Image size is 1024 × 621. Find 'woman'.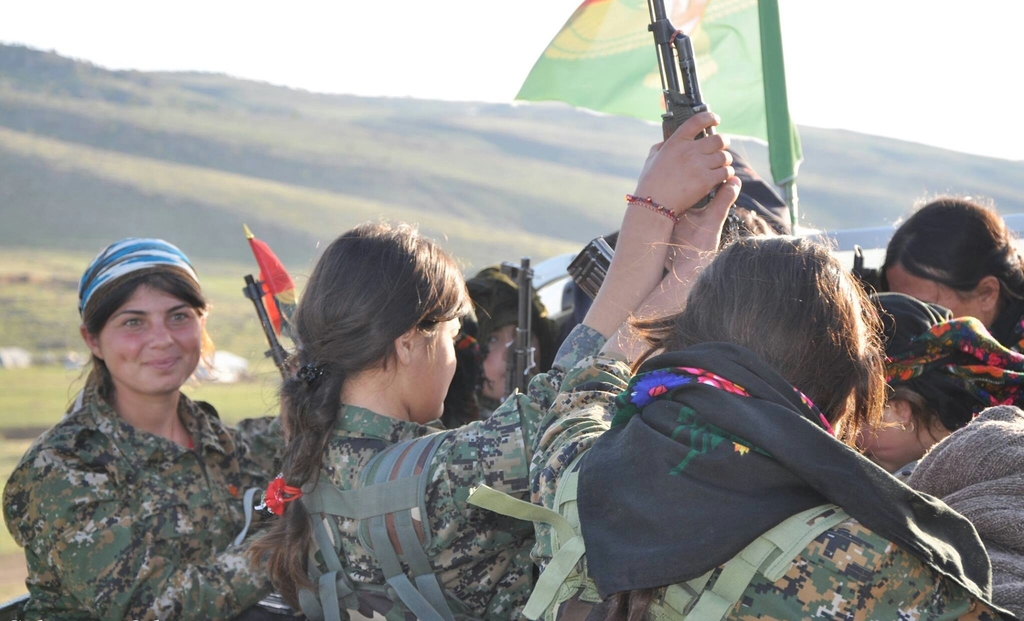
[left=879, top=192, right=1023, bottom=343].
